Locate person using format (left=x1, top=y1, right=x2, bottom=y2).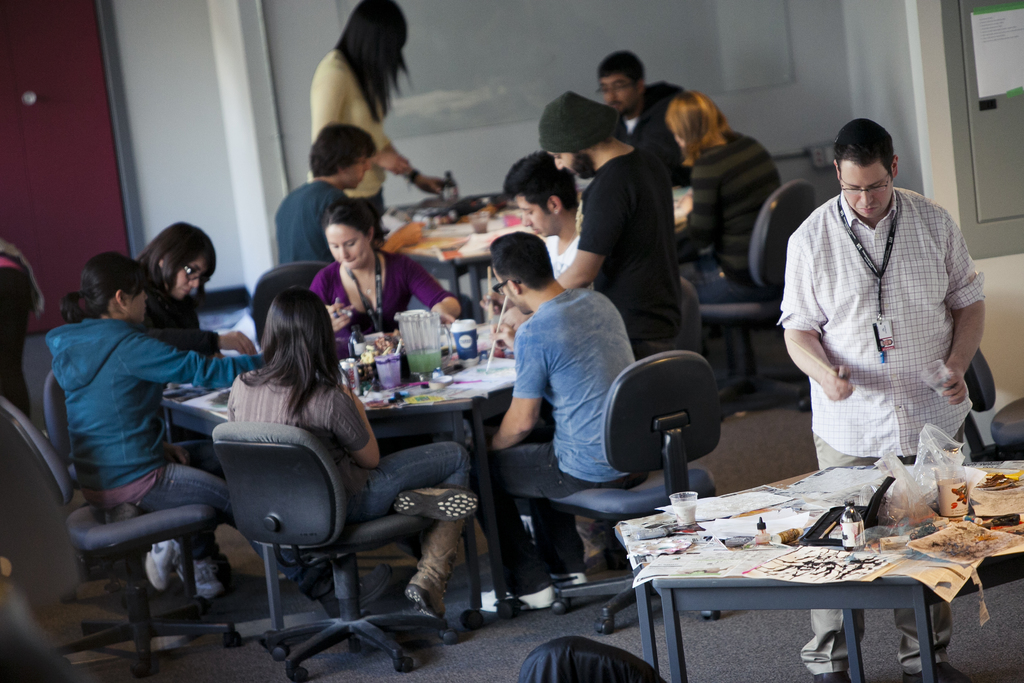
(left=222, top=284, right=470, bottom=624).
